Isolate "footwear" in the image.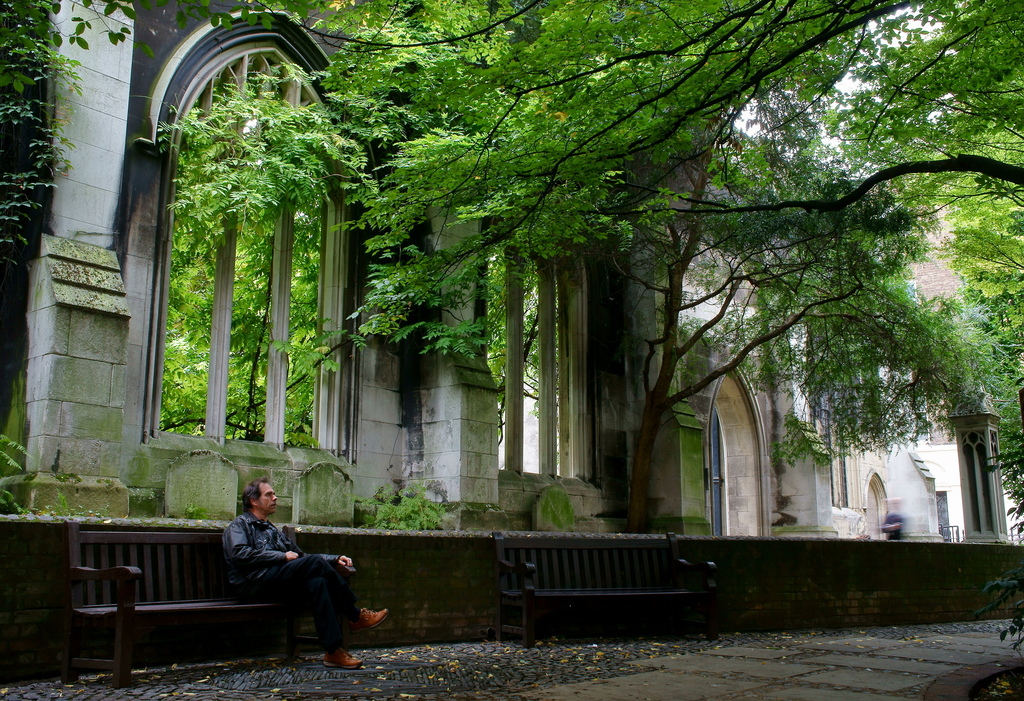
Isolated region: <box>353,604,390,631</box>.
